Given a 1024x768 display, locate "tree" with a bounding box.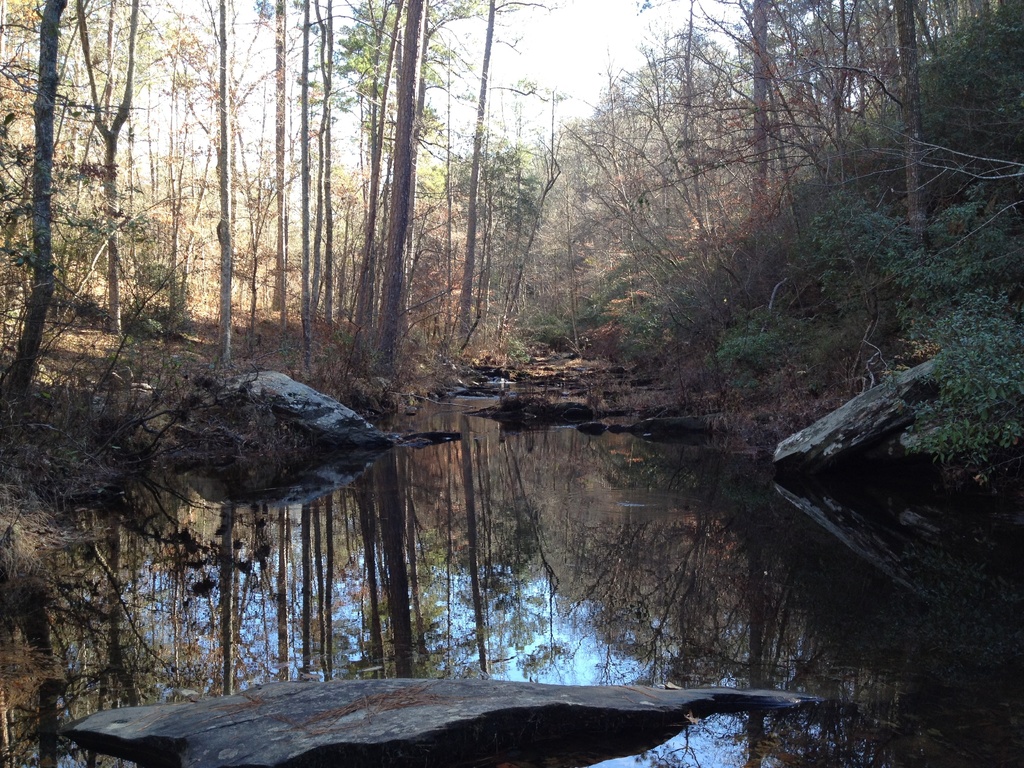
Located: [left=212, top=0, right=230, bottom=373].
